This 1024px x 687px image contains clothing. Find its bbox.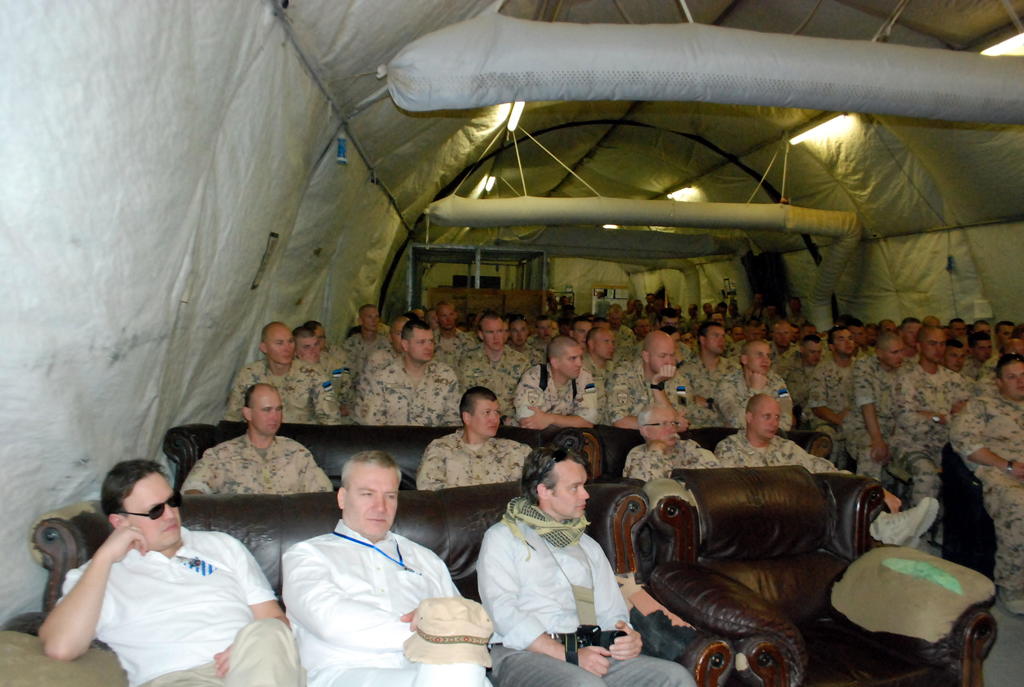
<bbox>184, 426, 342, 505</bbox>.
